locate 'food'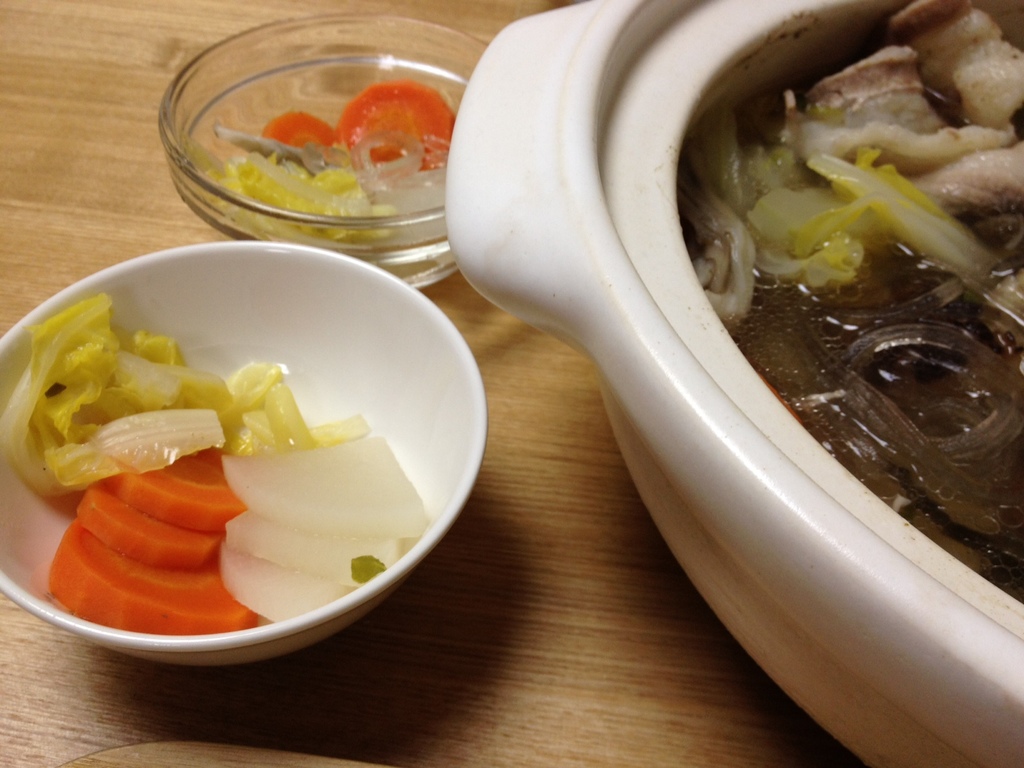
rect(190, 78, 454, 244)
